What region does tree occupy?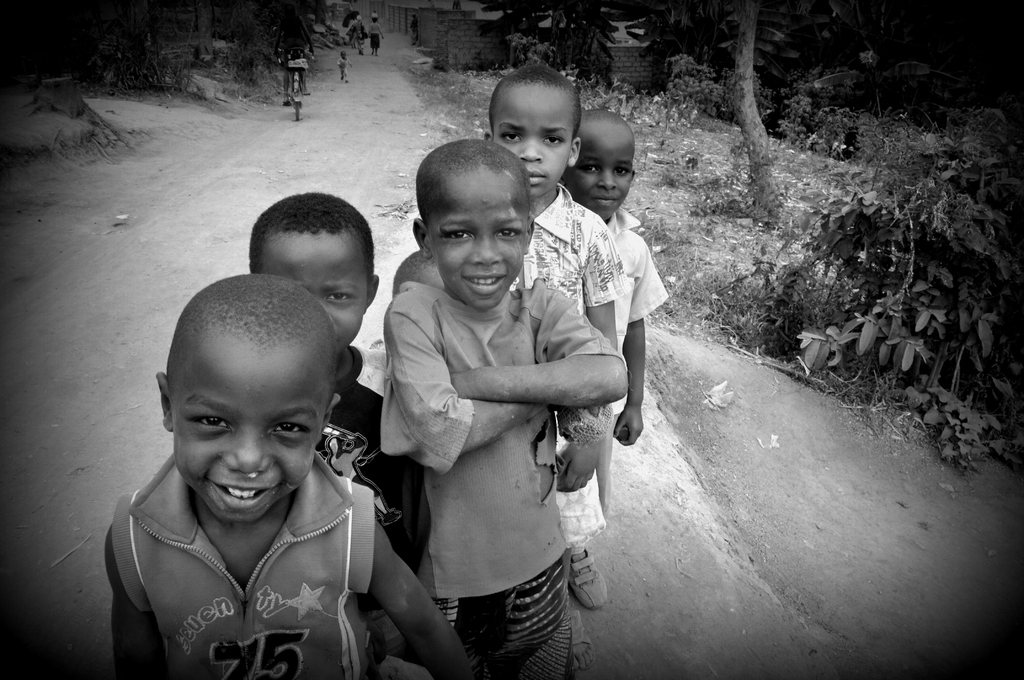
688 0 1023 467.
